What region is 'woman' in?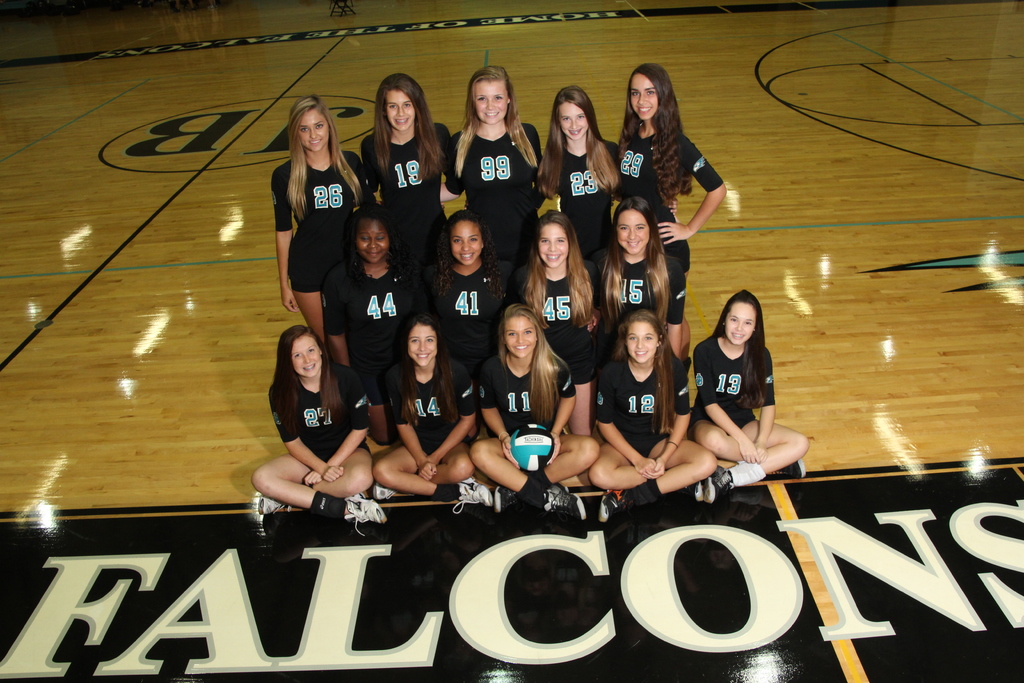
{"left": 691, "top": 275, "right": 796, "bottom": 478}.
